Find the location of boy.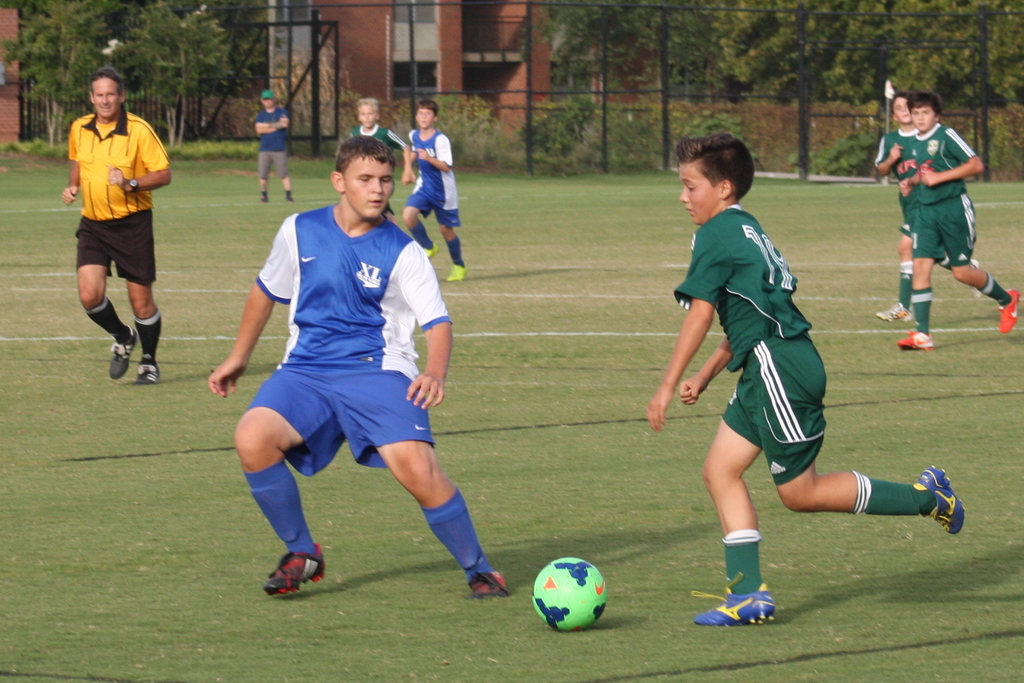
Location: [x1=348, y1=94, x2=404, y2=156].
